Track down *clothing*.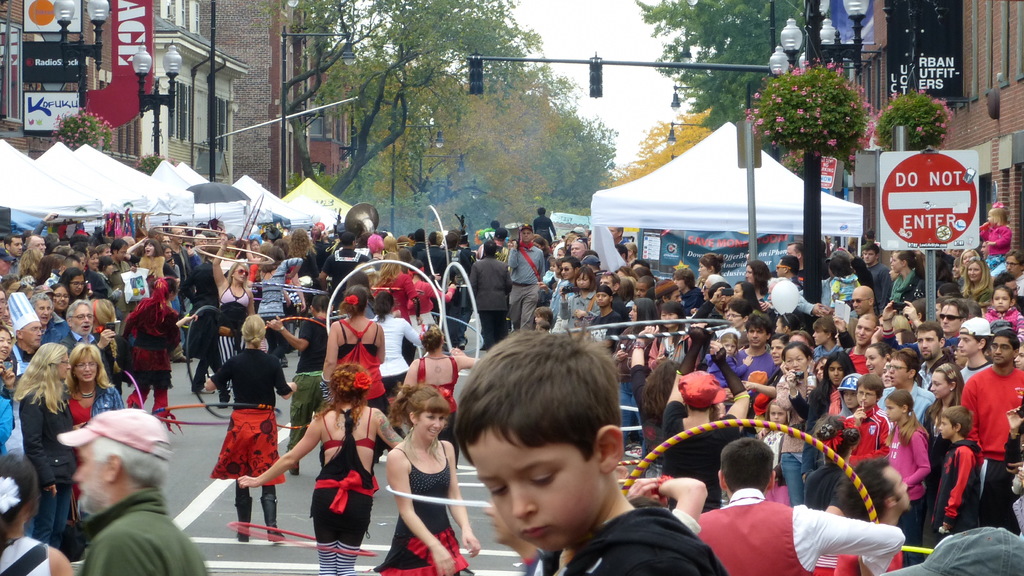
Tracked to [552, 283, 570, 334].
